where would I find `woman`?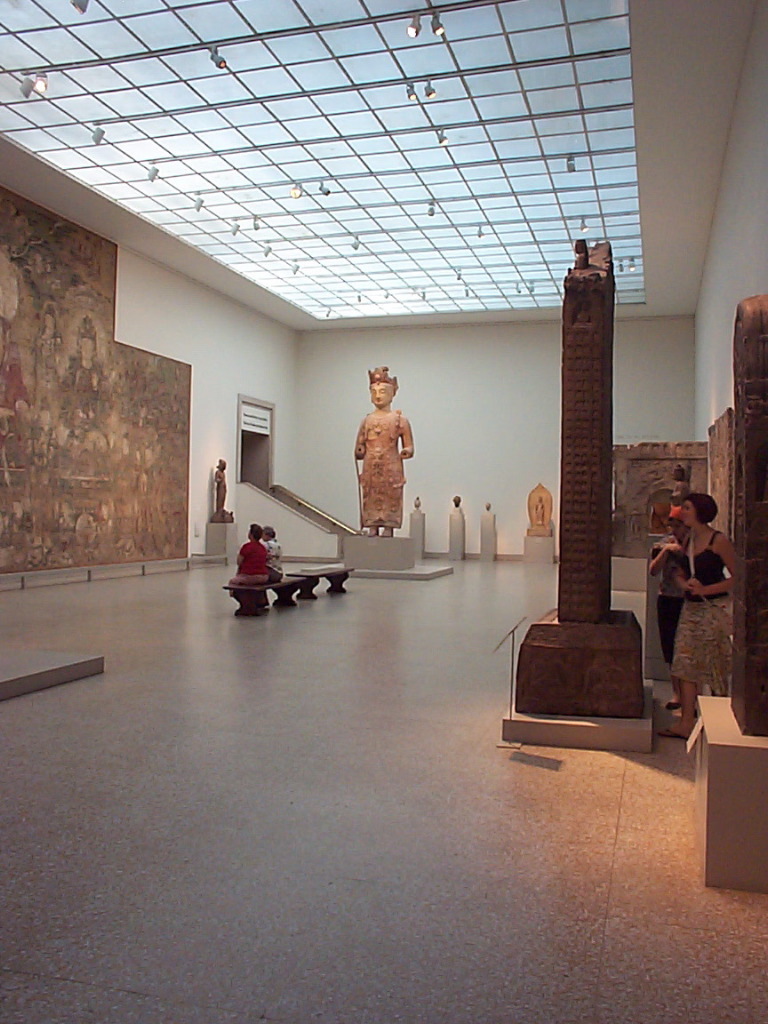
At bbox=[265, 527, 282, 582].
